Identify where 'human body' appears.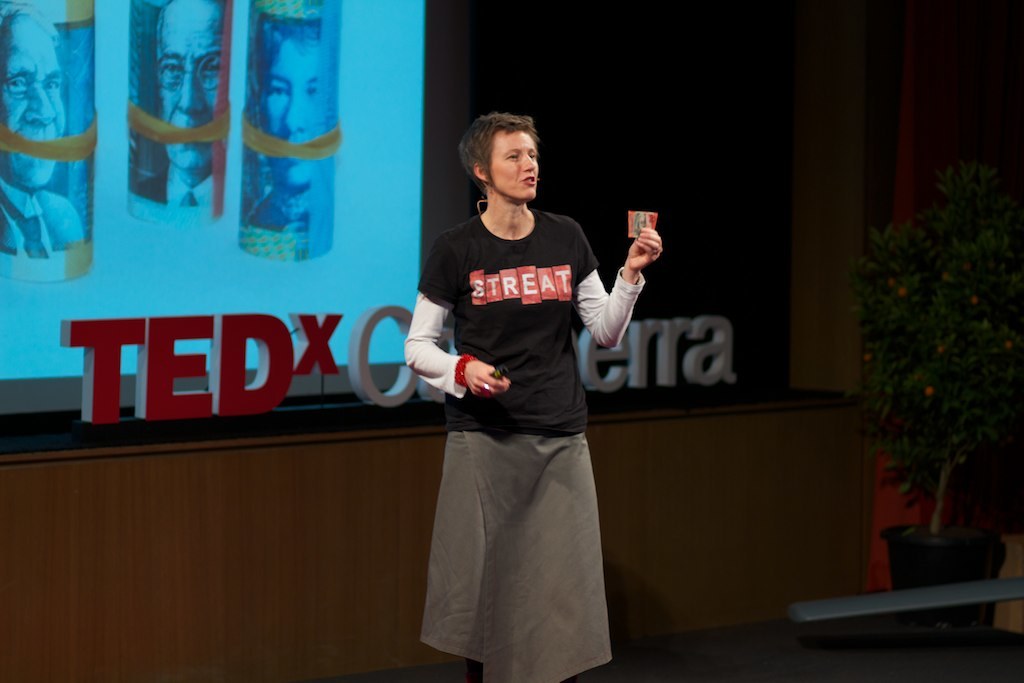
Appears at detection(404, 103, 663, 679).
